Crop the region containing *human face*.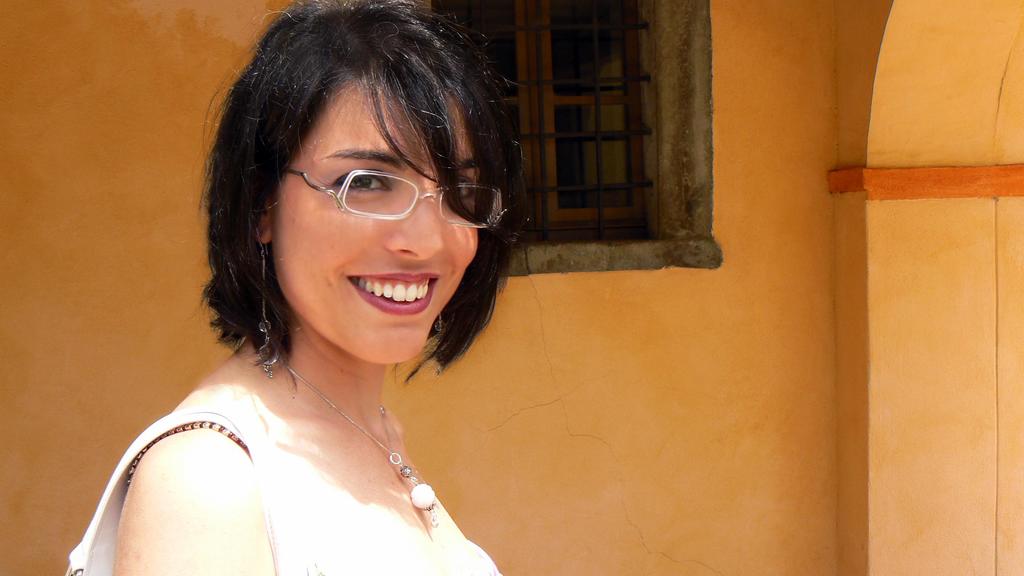
Crop region: [273,77,480,365].
